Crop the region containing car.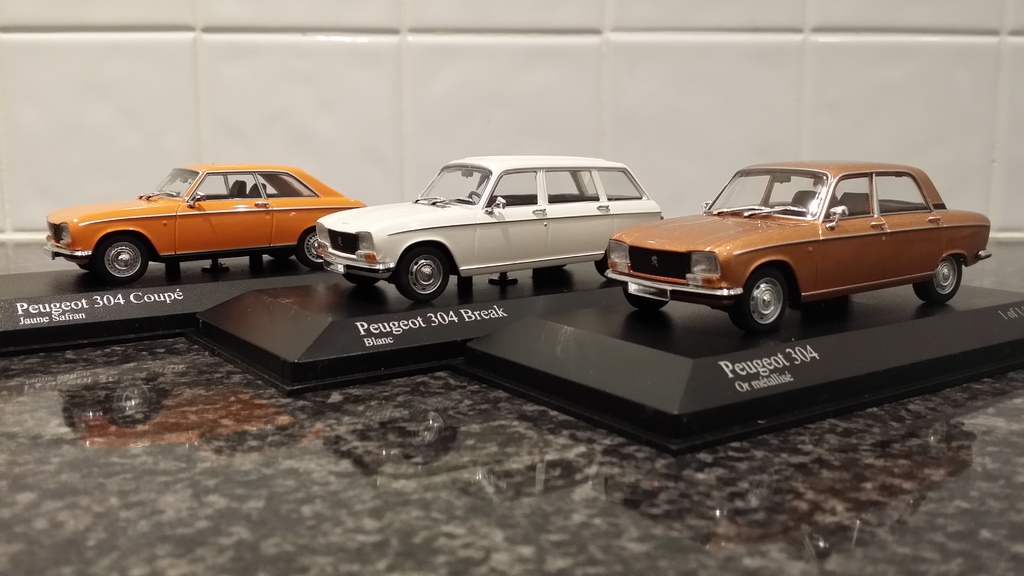
Crop region: x1=317 y1=157 x2=658 y2=305.
